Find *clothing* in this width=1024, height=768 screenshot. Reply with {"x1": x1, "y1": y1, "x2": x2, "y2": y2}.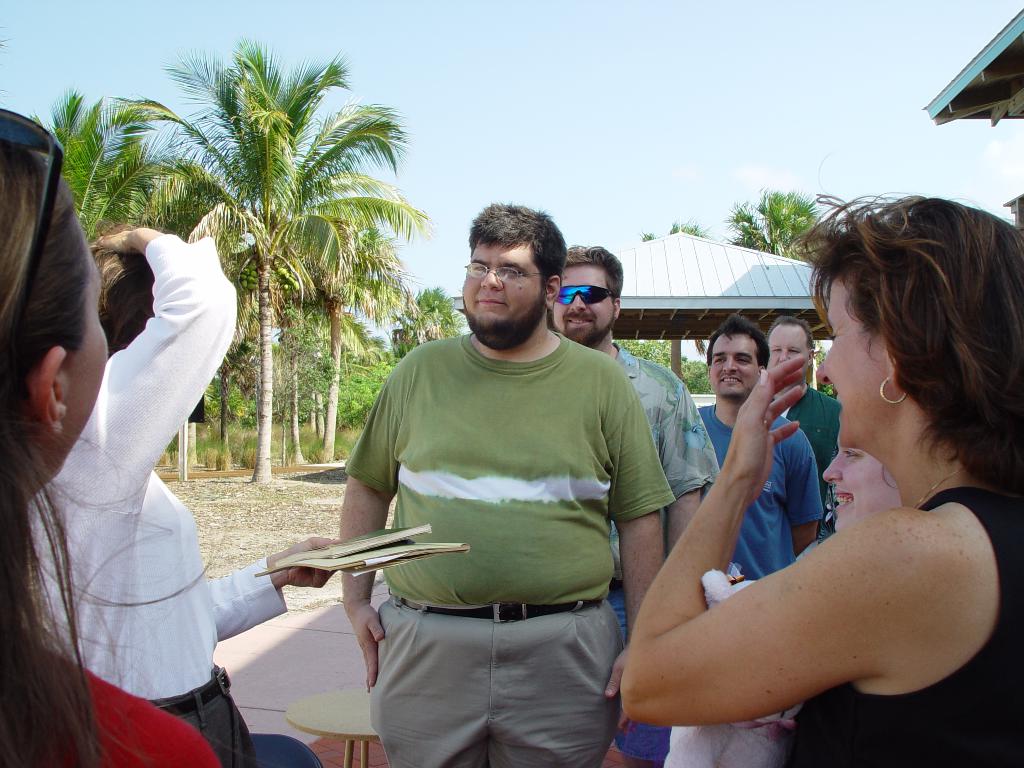
{"x1": 608, "y1": 340, "x2": 719, "y2": 767}.
